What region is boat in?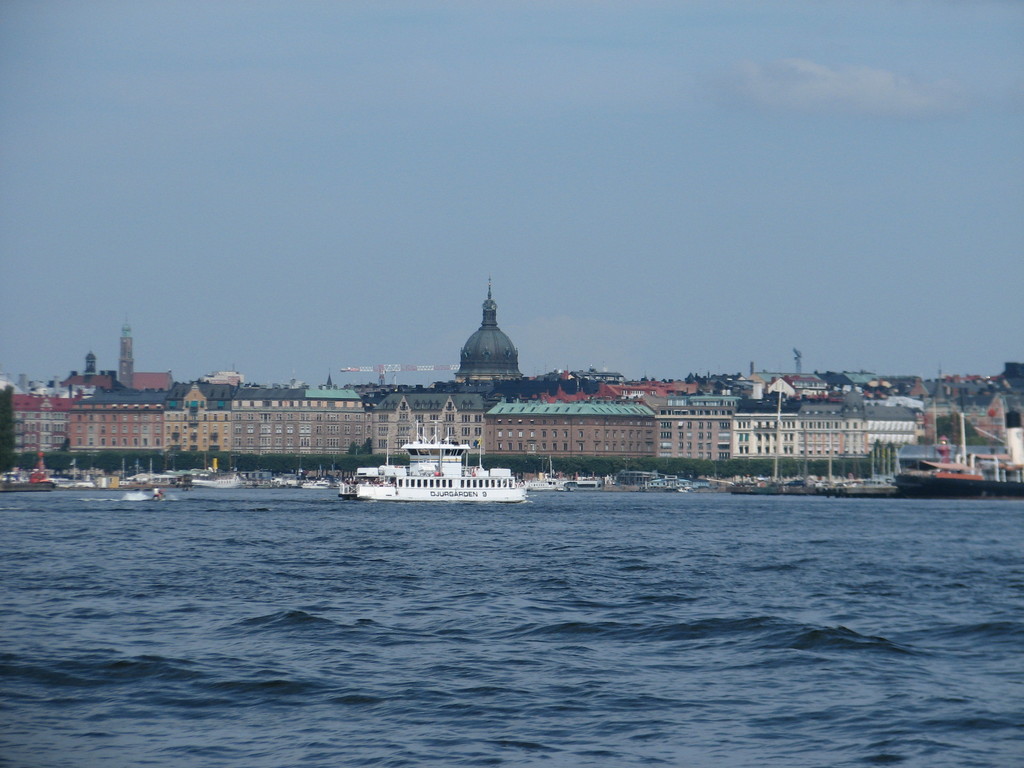
<box>298,479,338,490</box>.
